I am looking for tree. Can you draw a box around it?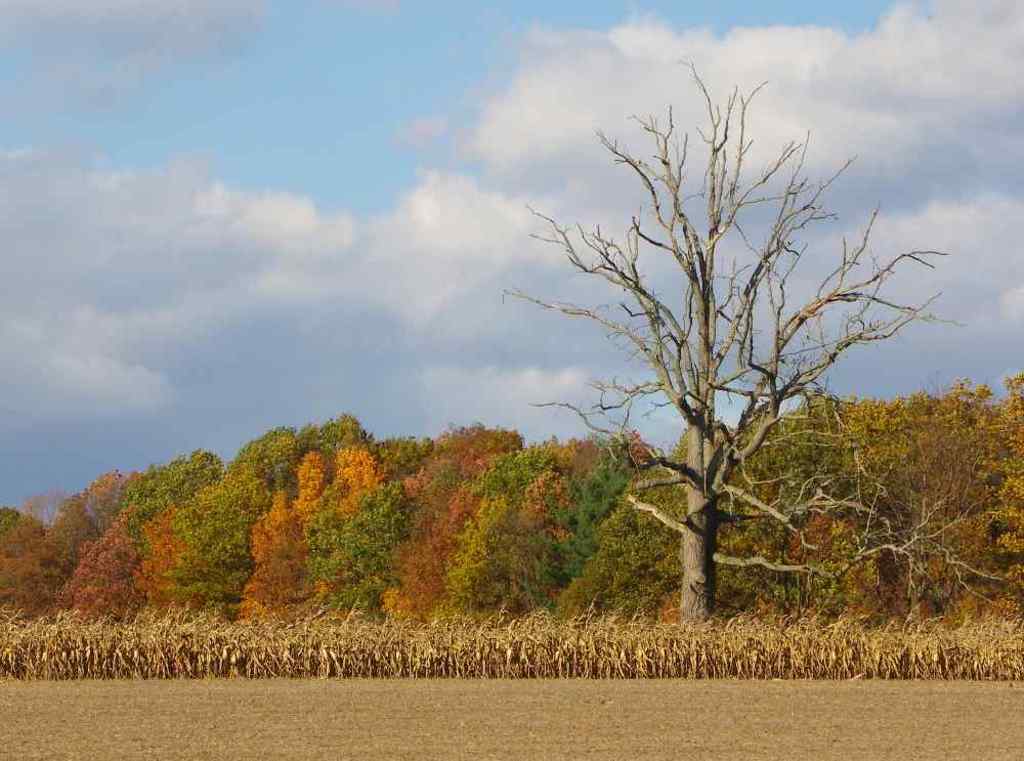
Sure, the bounding box is <box>750,403,907,620</box>.
